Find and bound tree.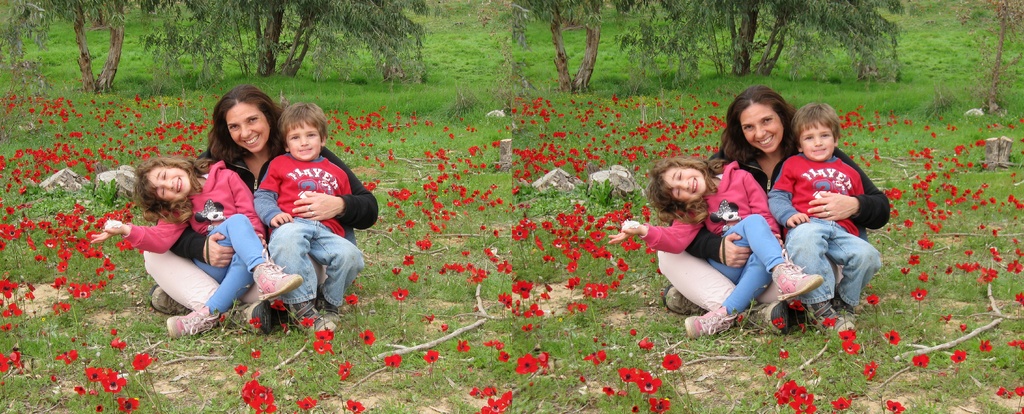
Bound: [510, 0, 902, 100].
